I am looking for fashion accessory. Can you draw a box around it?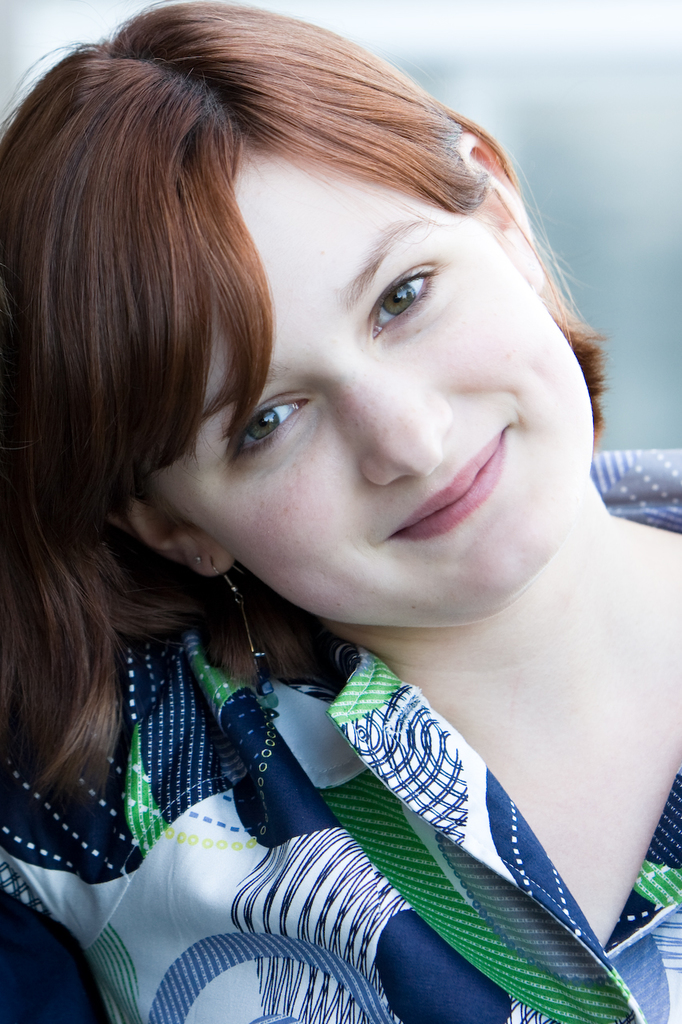
Sure, the bounding box is box(208, 554, 281, 698).
